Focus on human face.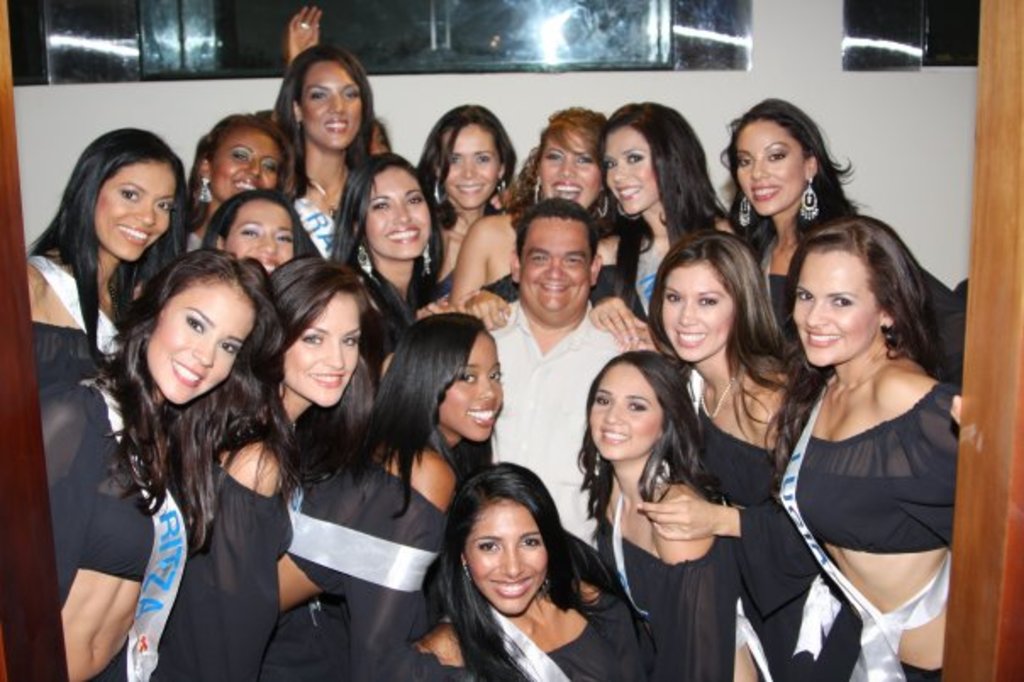
Focused at BBox(217, 137, 273, 200).
